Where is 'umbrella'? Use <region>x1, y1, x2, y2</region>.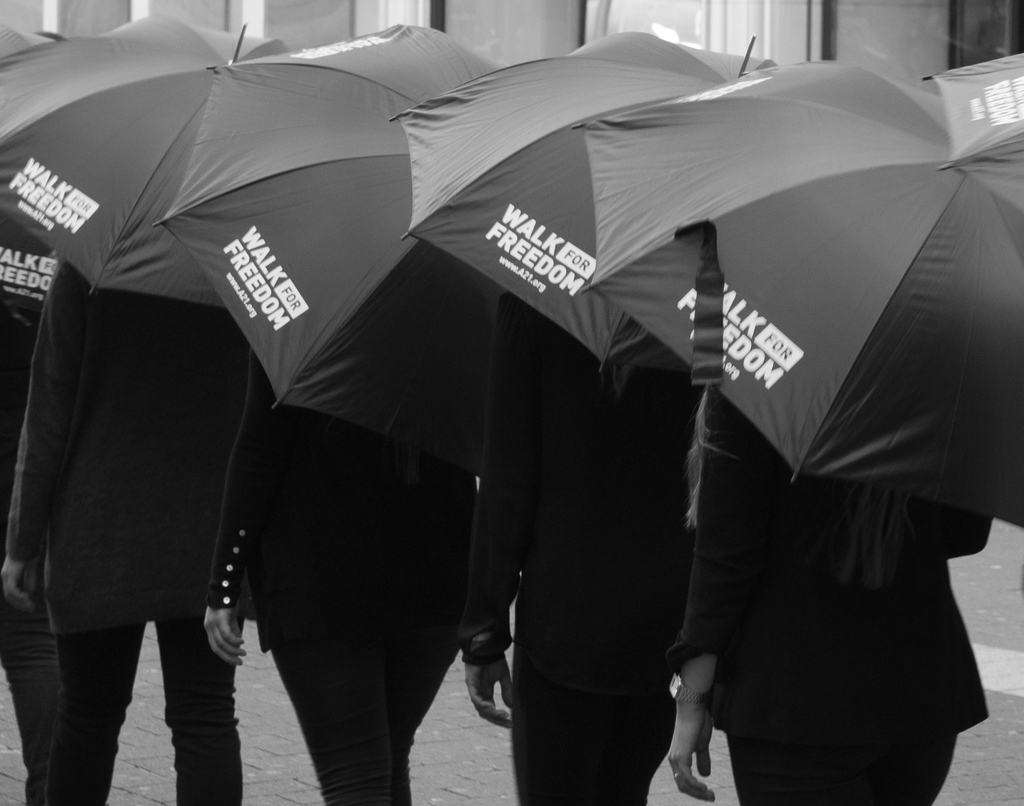
<region>390, 36, 783, 375</region>.
